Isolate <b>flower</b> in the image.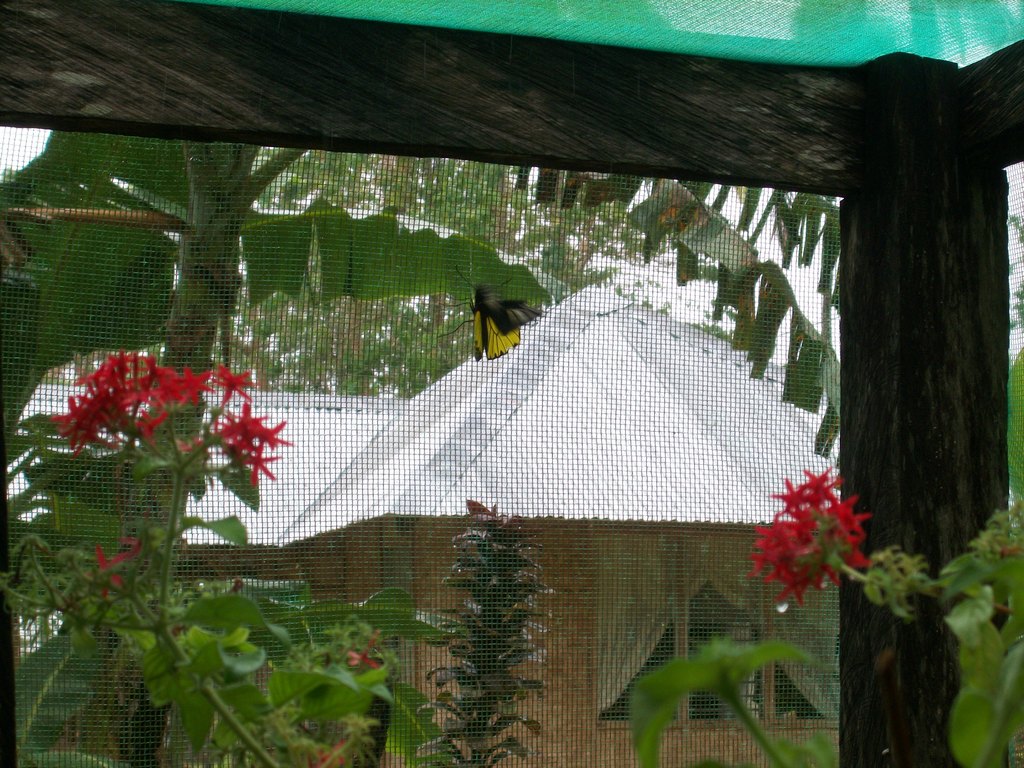
Isolated region: select_region(345, 639, 376, 672).
